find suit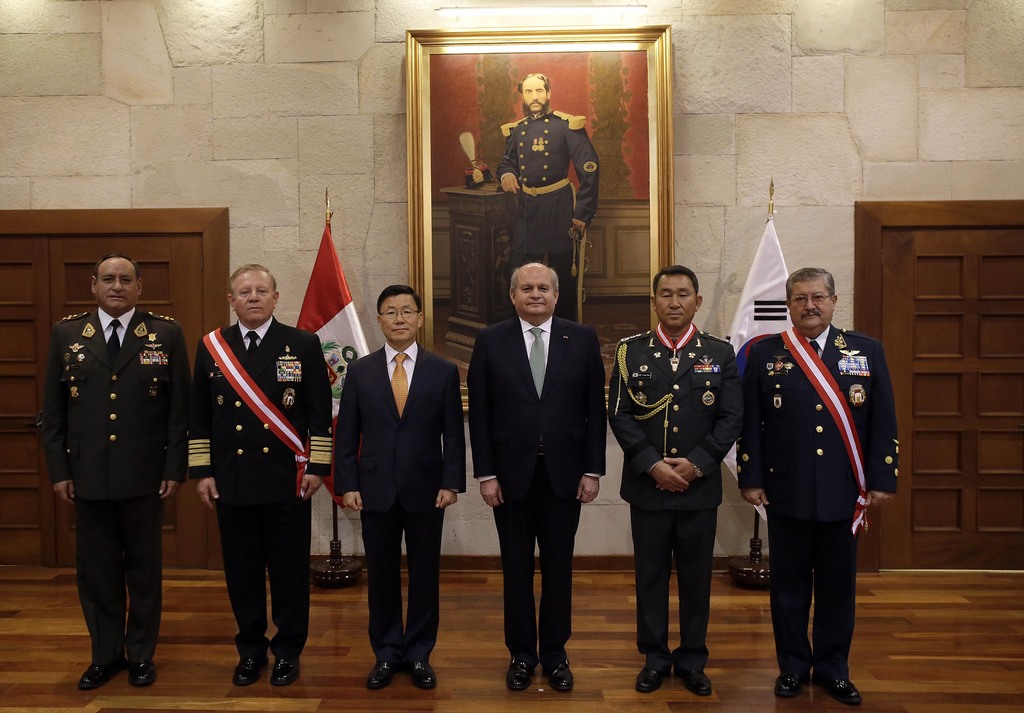
box(47, 305, 191, 668)
